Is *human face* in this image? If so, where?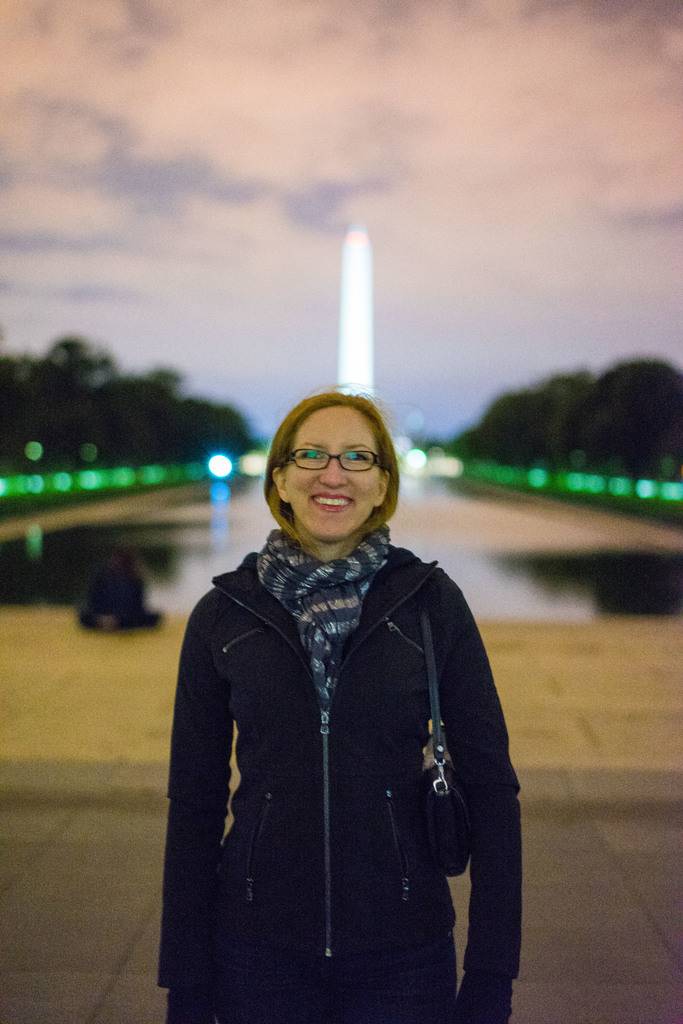
Yes, at <region>282, 406, 380, 545</region>.
